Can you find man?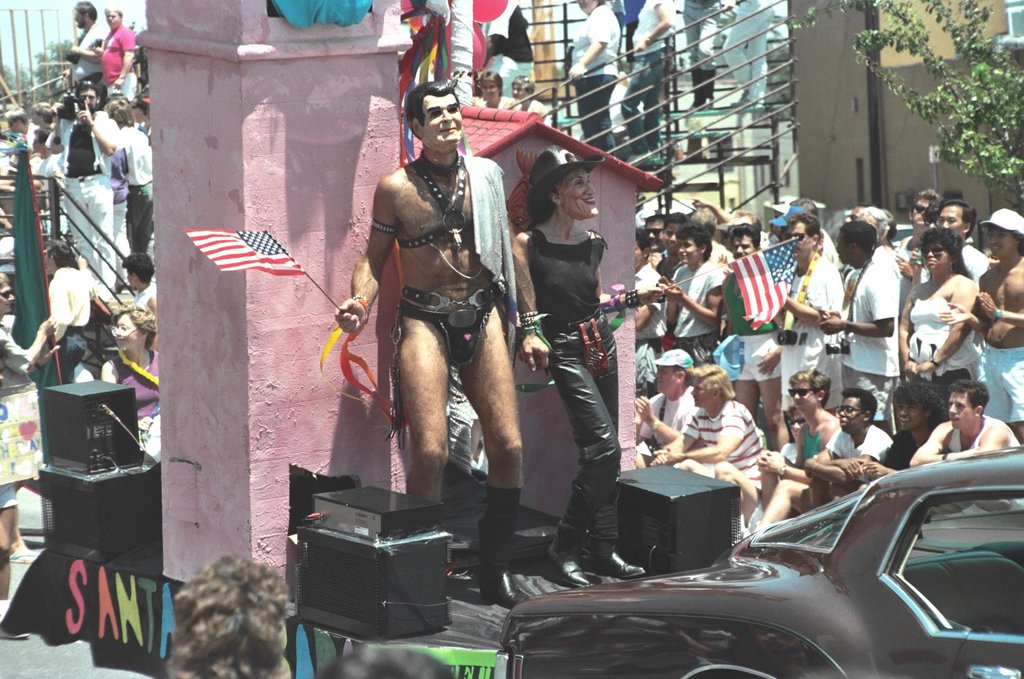
Yes, bounding box: 47,76,118,284.
